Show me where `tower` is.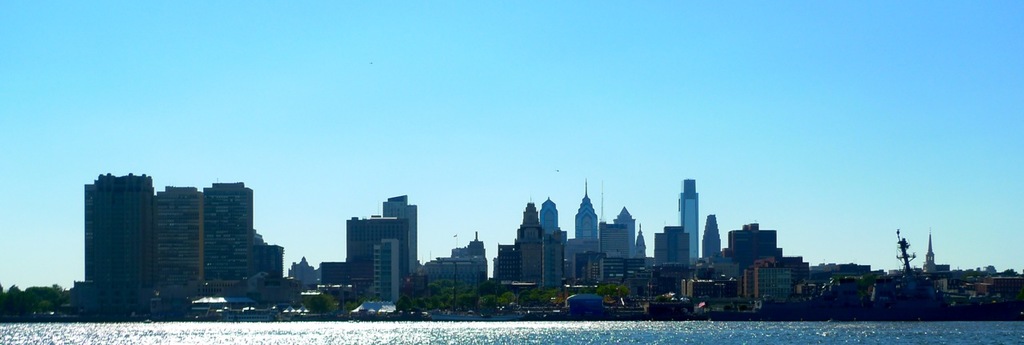
`tower` is at (666, 192, 704, 316).
